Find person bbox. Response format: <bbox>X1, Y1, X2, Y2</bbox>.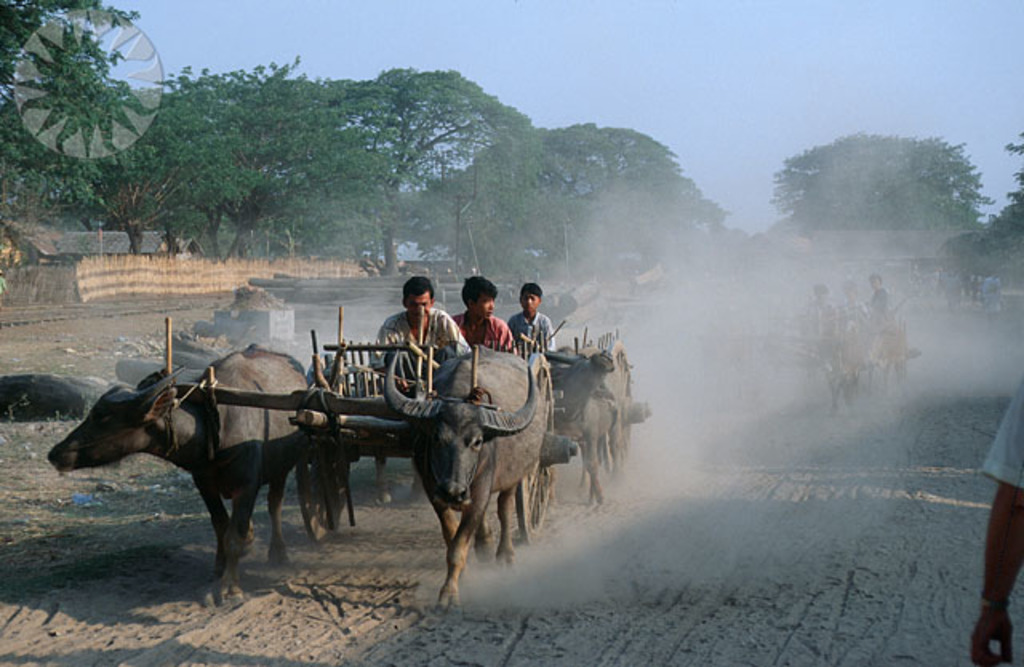
<bbox>840, 278, 864, 333</bbox>.
